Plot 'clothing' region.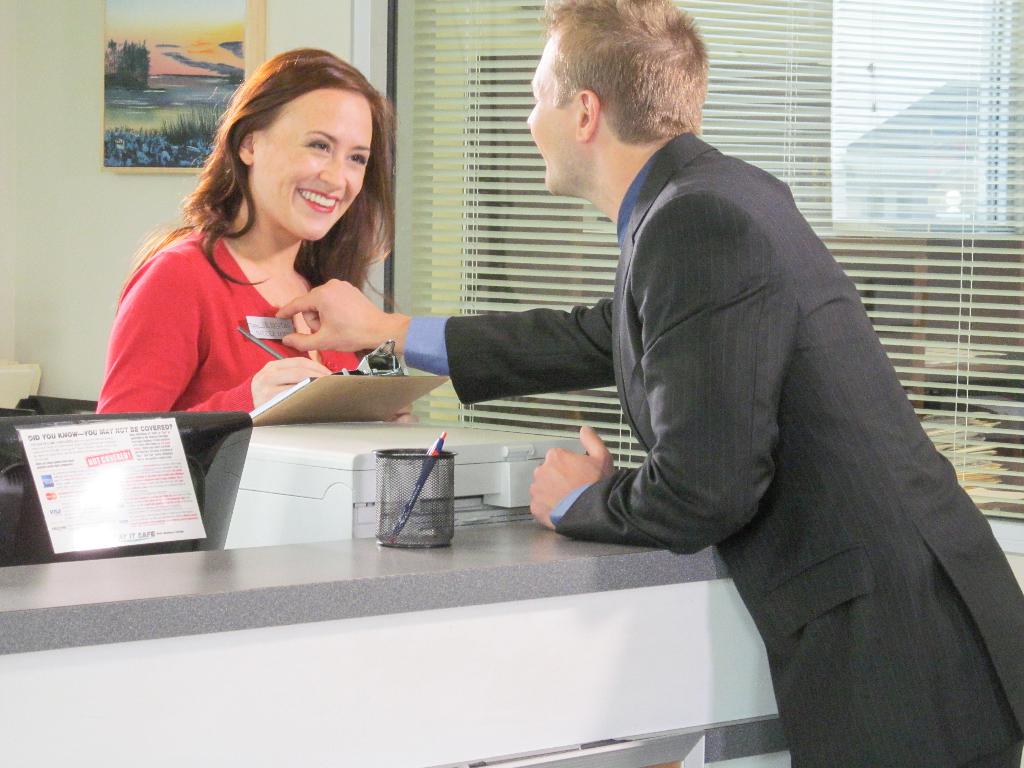
Plotted at <box>470,109,1011,707</box>.
